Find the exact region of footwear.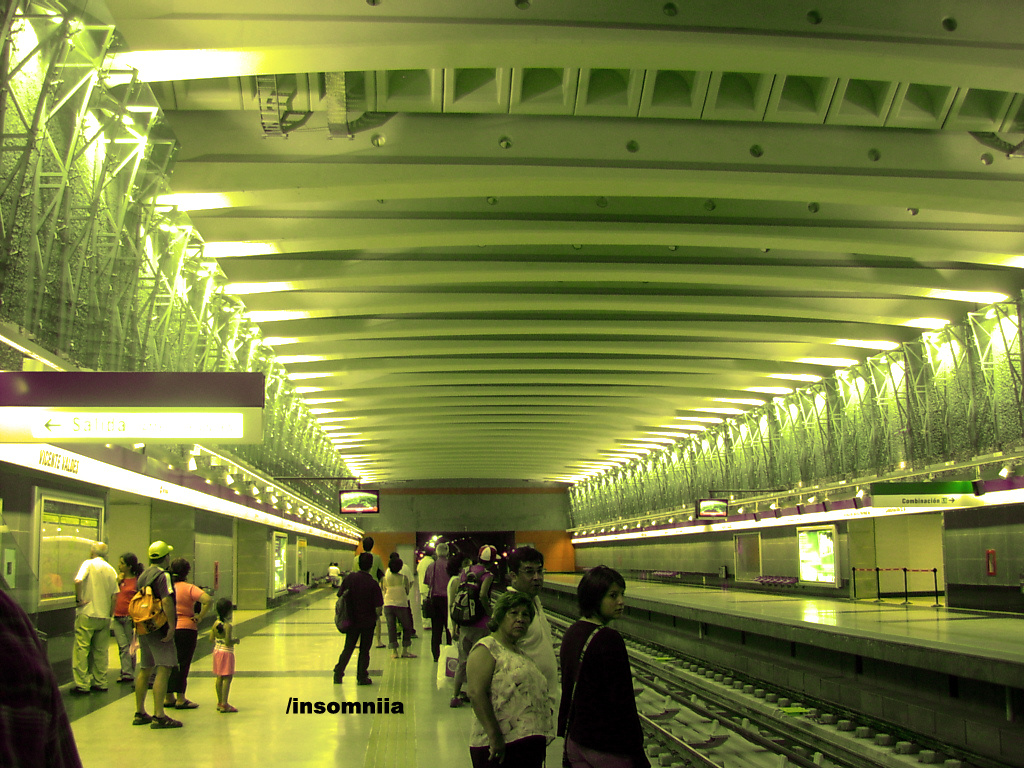
Exact region: locate(357, 679, 373, 688).
